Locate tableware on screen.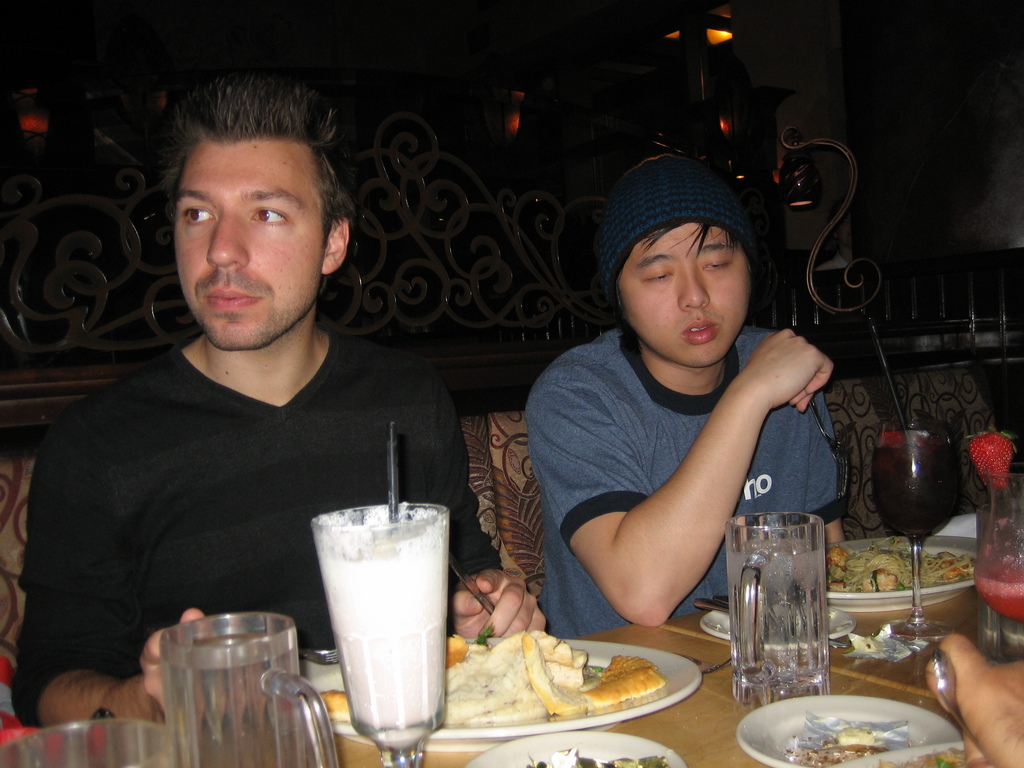
On screen at (835,742,1023,767).
